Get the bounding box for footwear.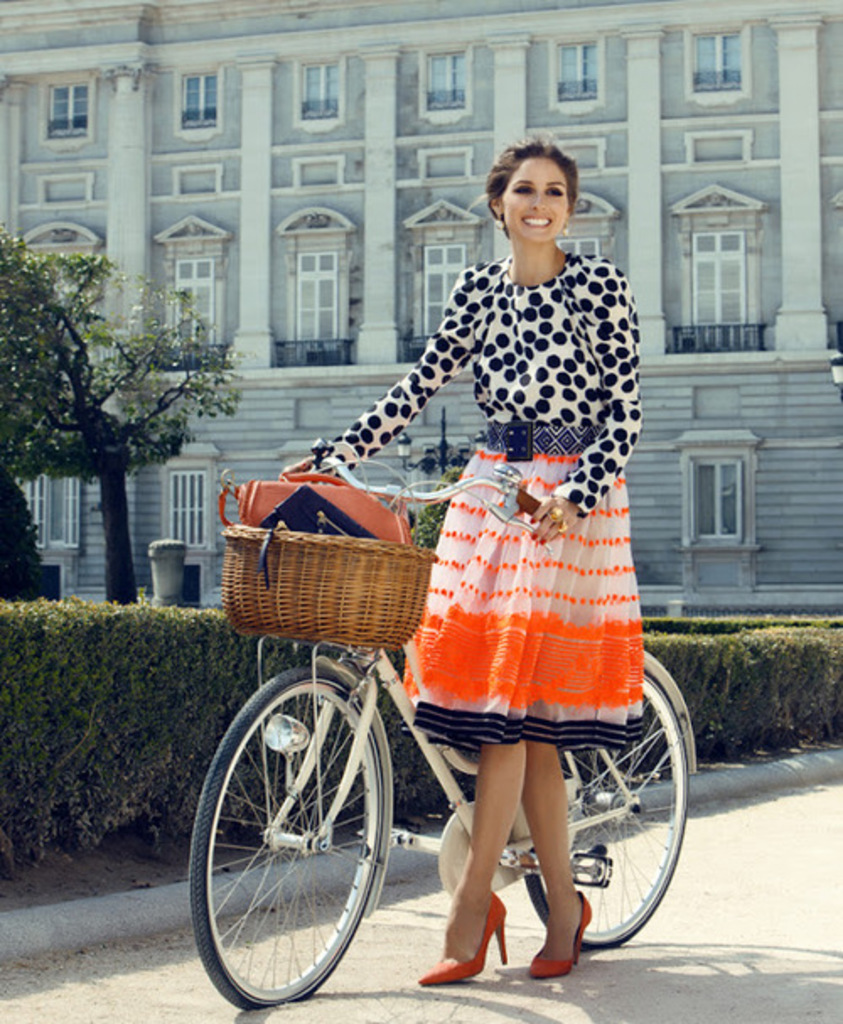
Rect(531, 891, 588, 977).
